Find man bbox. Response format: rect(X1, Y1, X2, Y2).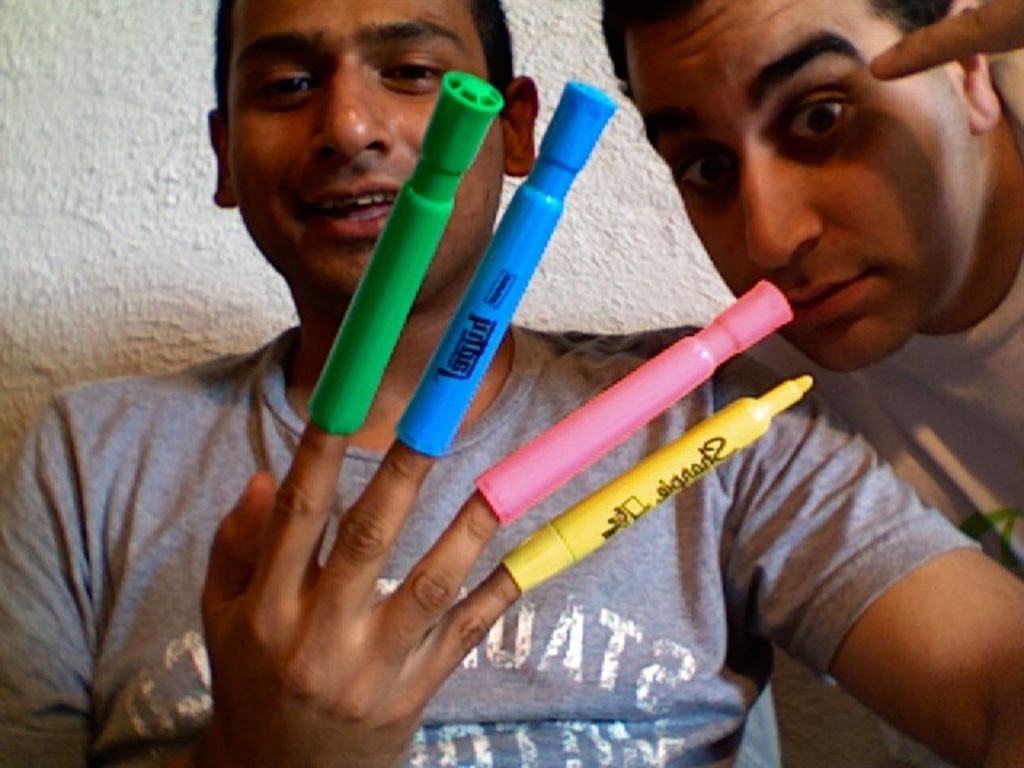
rect(584, 0, 1022, 766).
